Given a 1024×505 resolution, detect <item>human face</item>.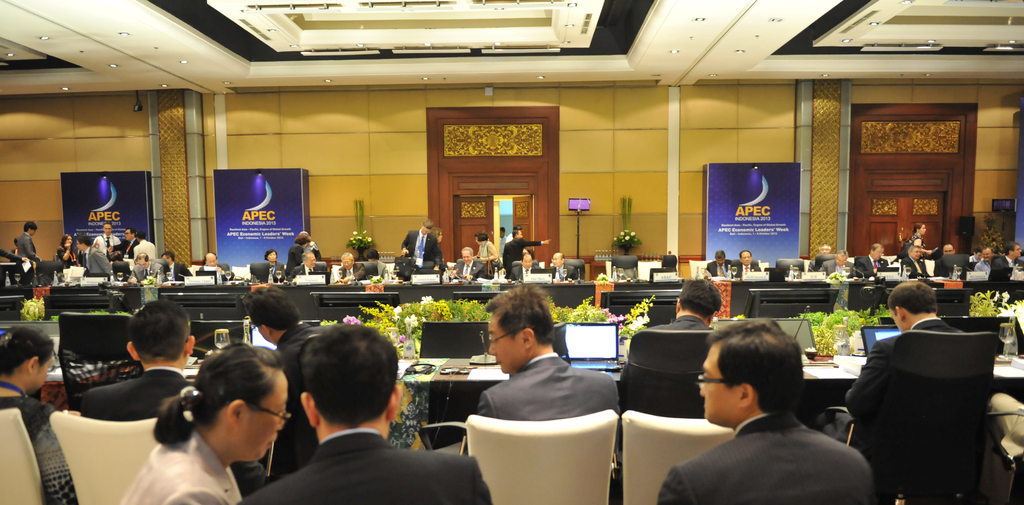
<box>516,230,524,240</box>.
